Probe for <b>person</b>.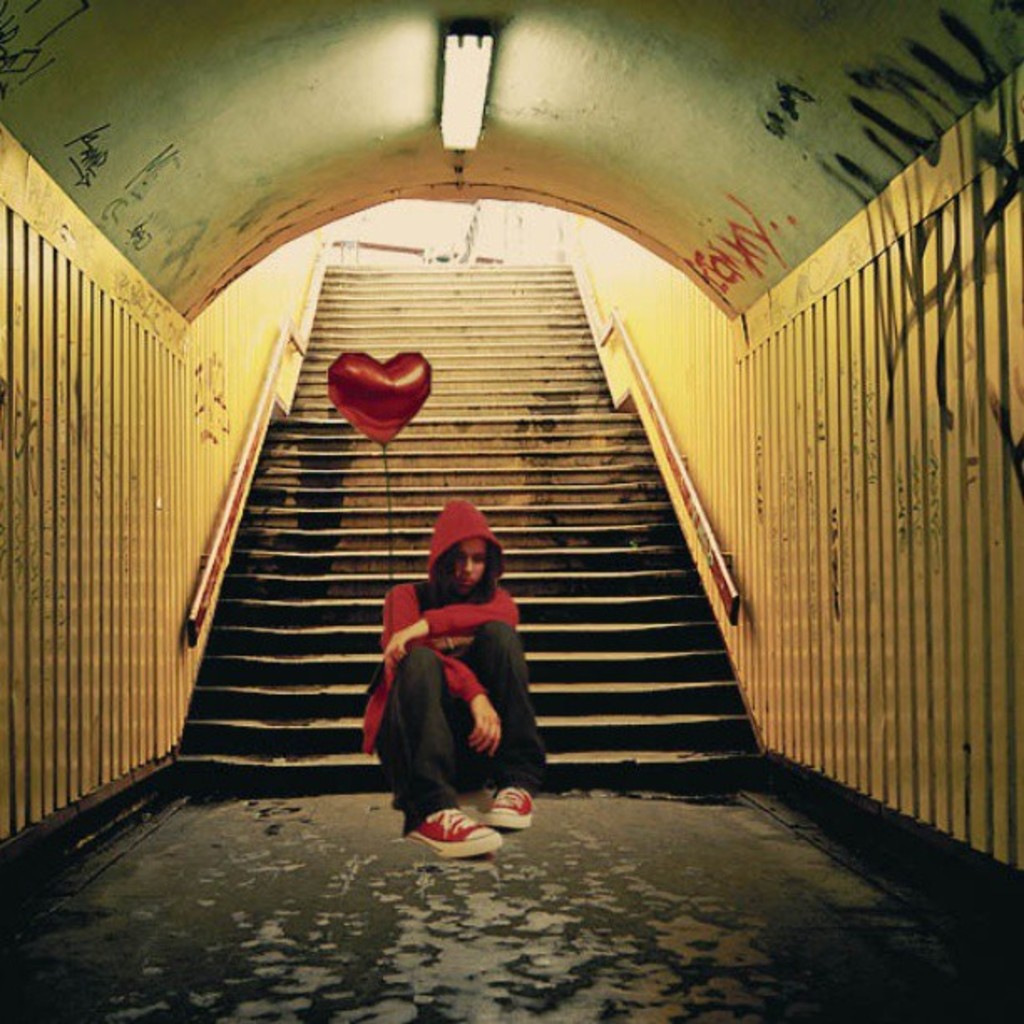
Probe result: 376/497/532/850.
